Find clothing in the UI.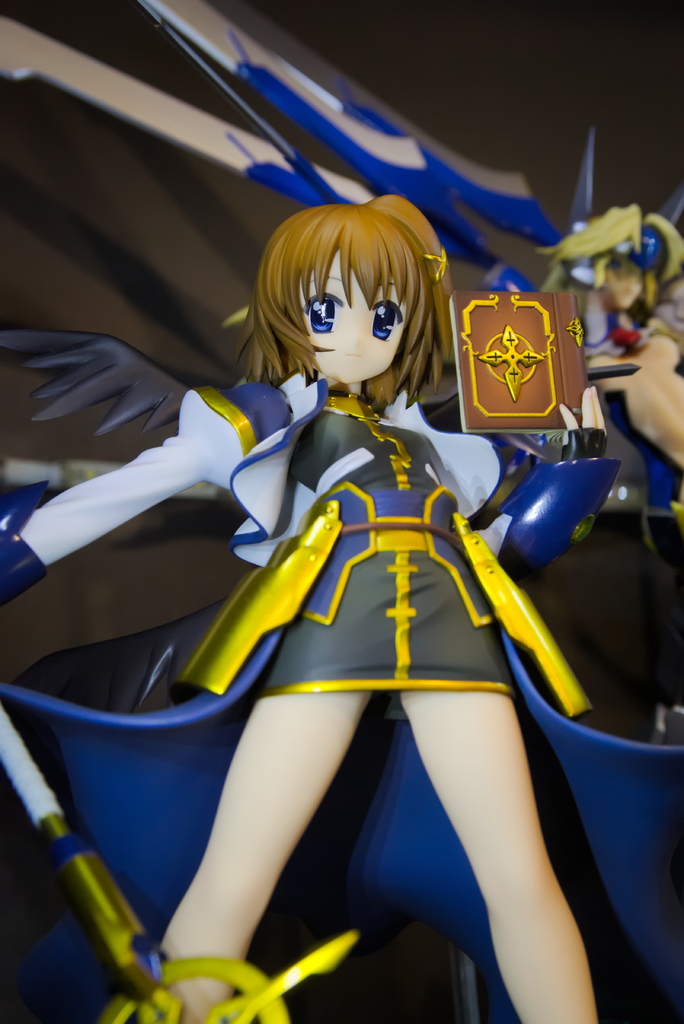
UI element at bbox(0, 367, 601, 564).
